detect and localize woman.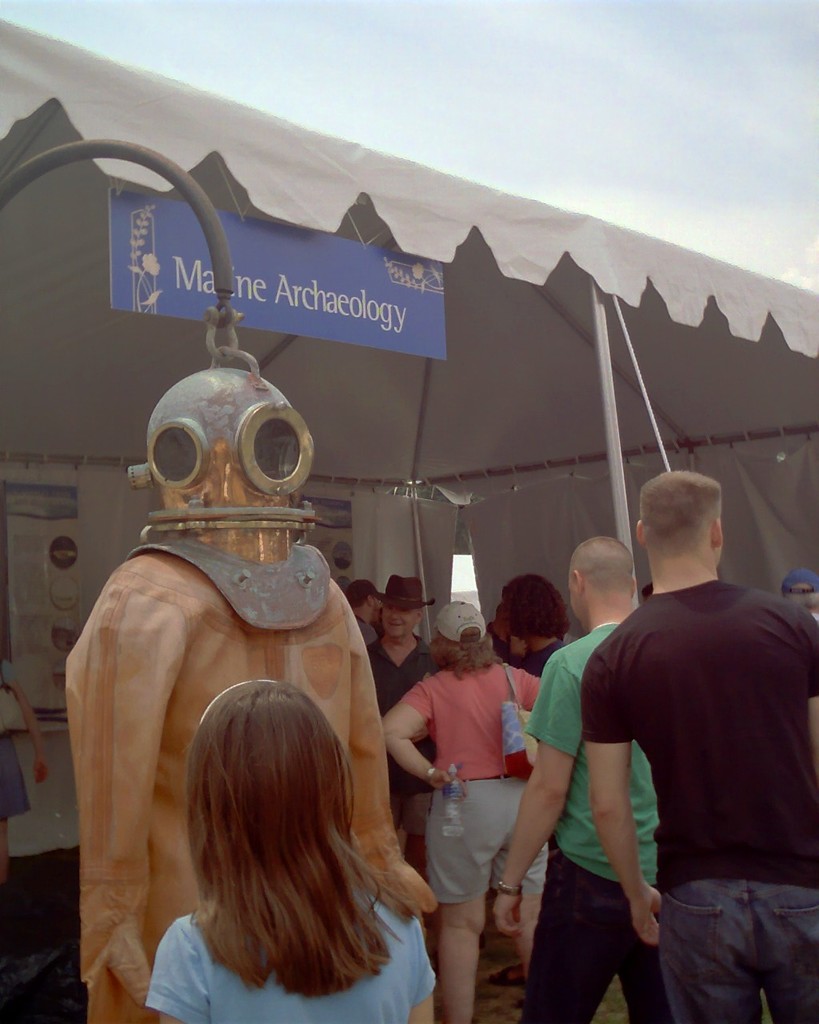
Localized at (left=378, top=599, right=545, bottom=1023).
